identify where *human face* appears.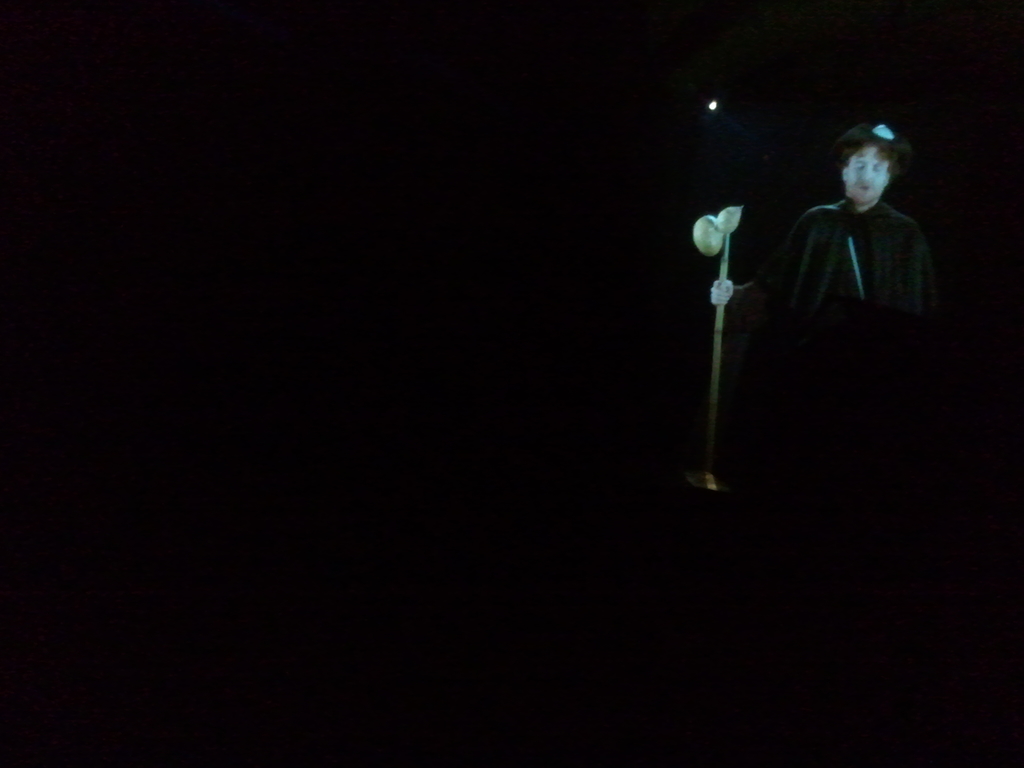
Appears at l=842, t=143, r=890, b=200.
